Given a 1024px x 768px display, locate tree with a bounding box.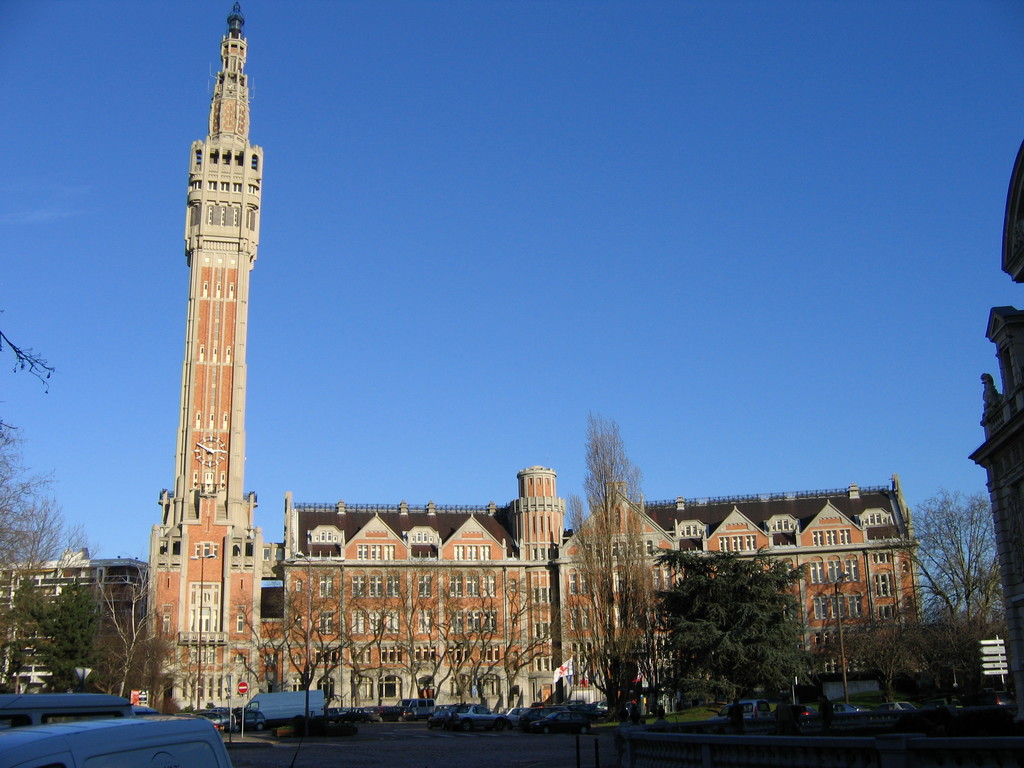
Located: 559:405:659:720.
